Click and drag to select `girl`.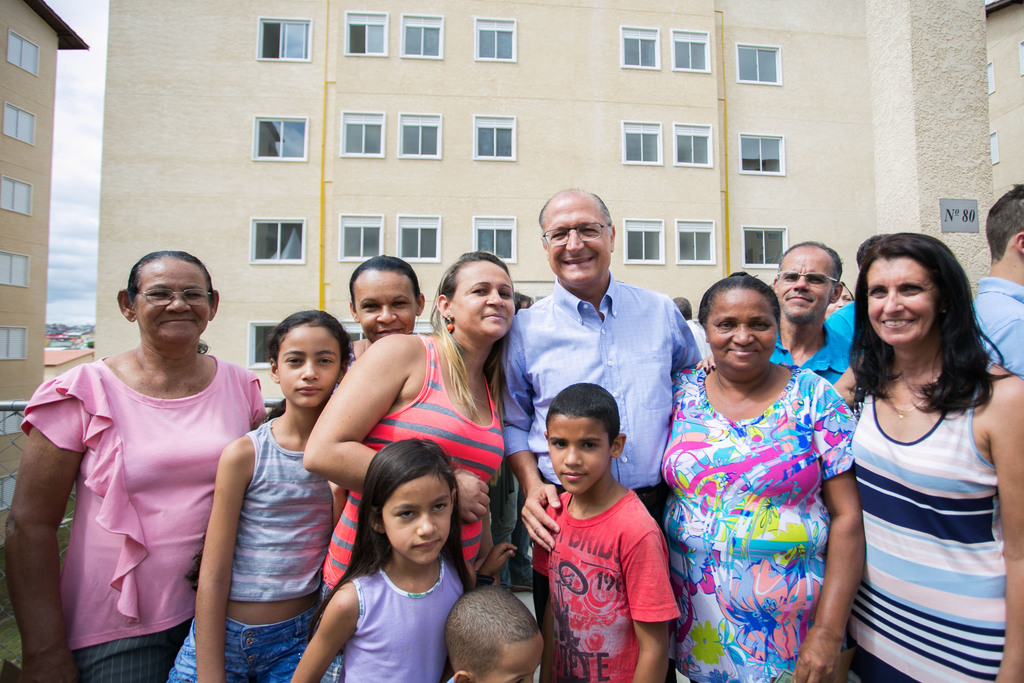
Selection: crop(168, 308, 351, 682).
